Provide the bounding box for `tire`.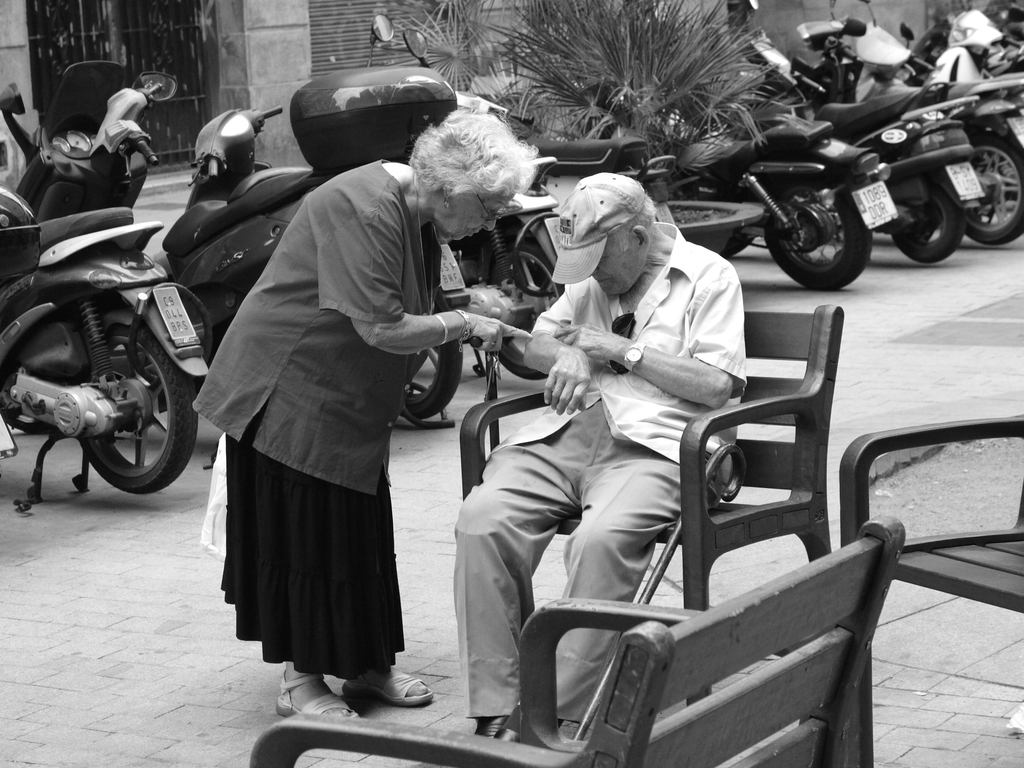
[left=497, top=244, right=563, bottom=380].
